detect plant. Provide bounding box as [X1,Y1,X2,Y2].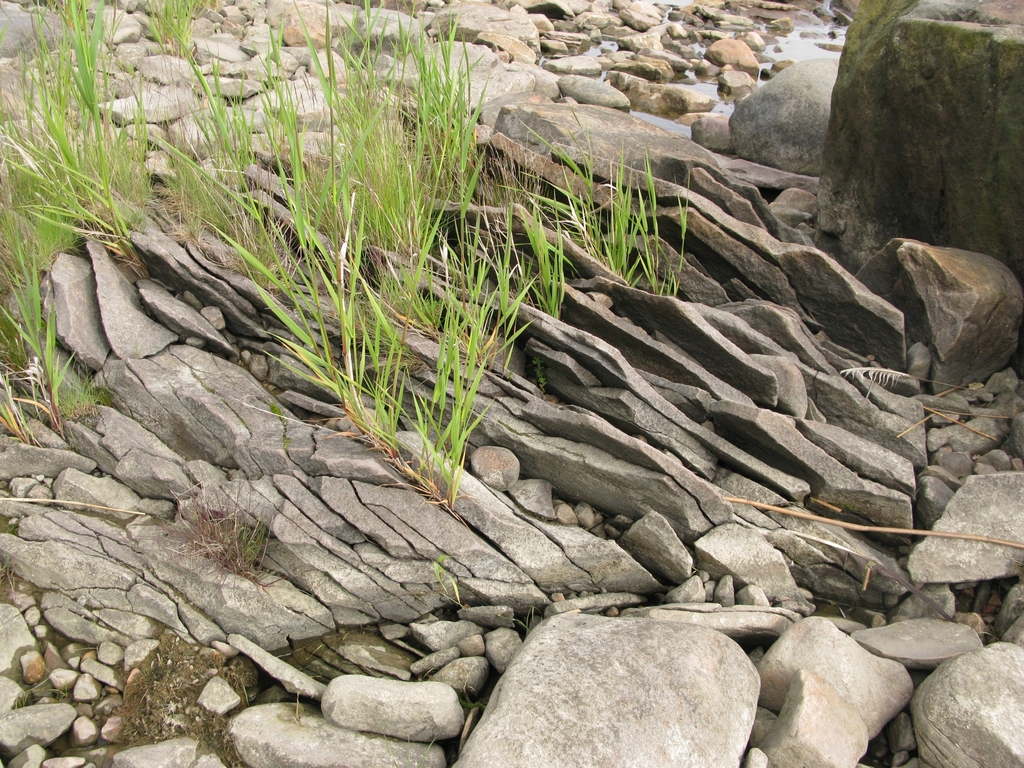
[131,0,294,259].
